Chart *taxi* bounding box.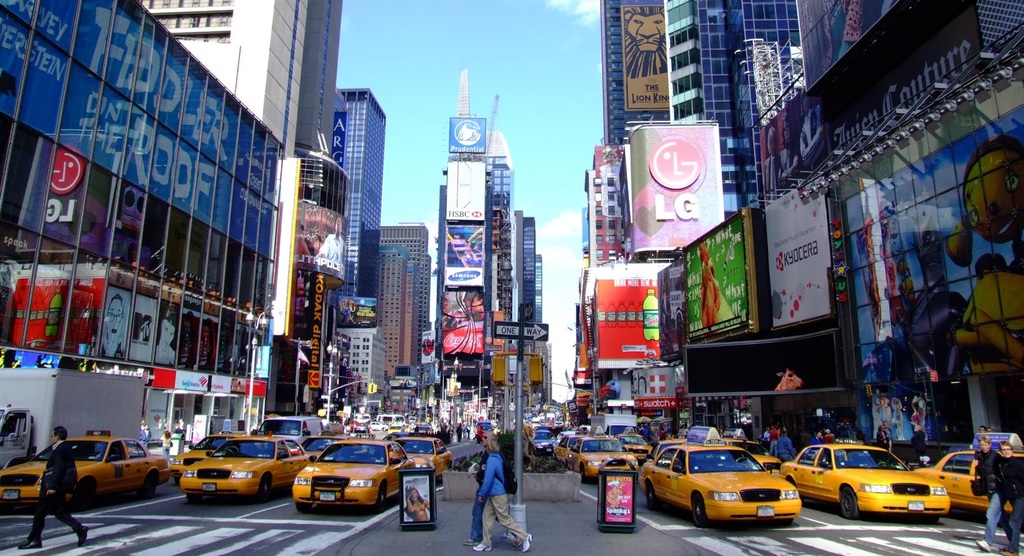
Charted: (x1=179, y1=433, x2=308, y2=500).
